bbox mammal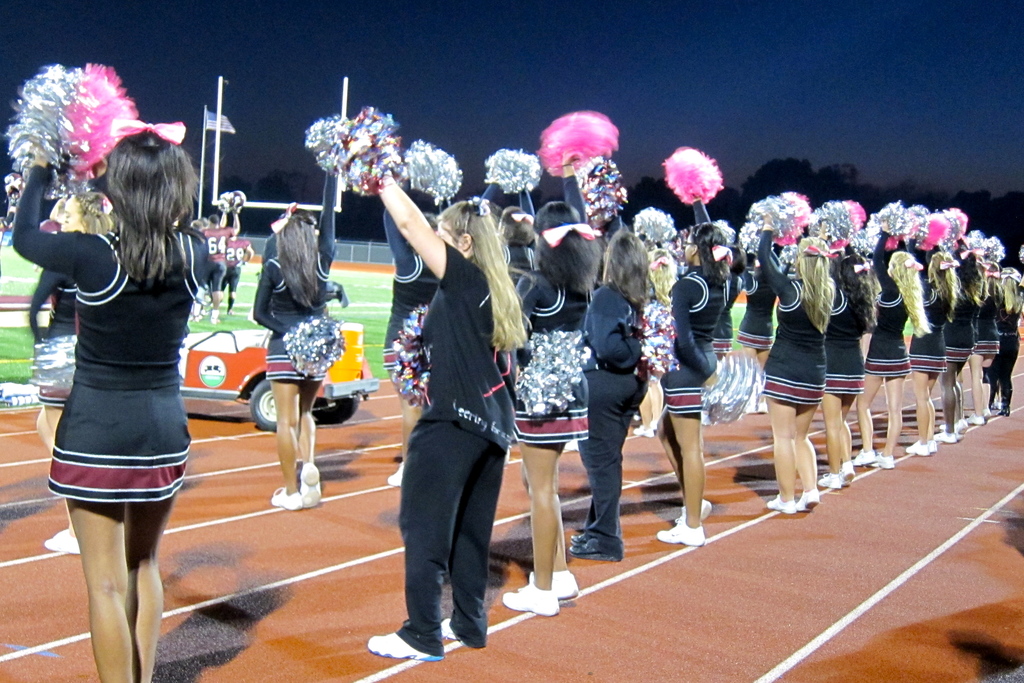
[739, 227, 785, 416]
